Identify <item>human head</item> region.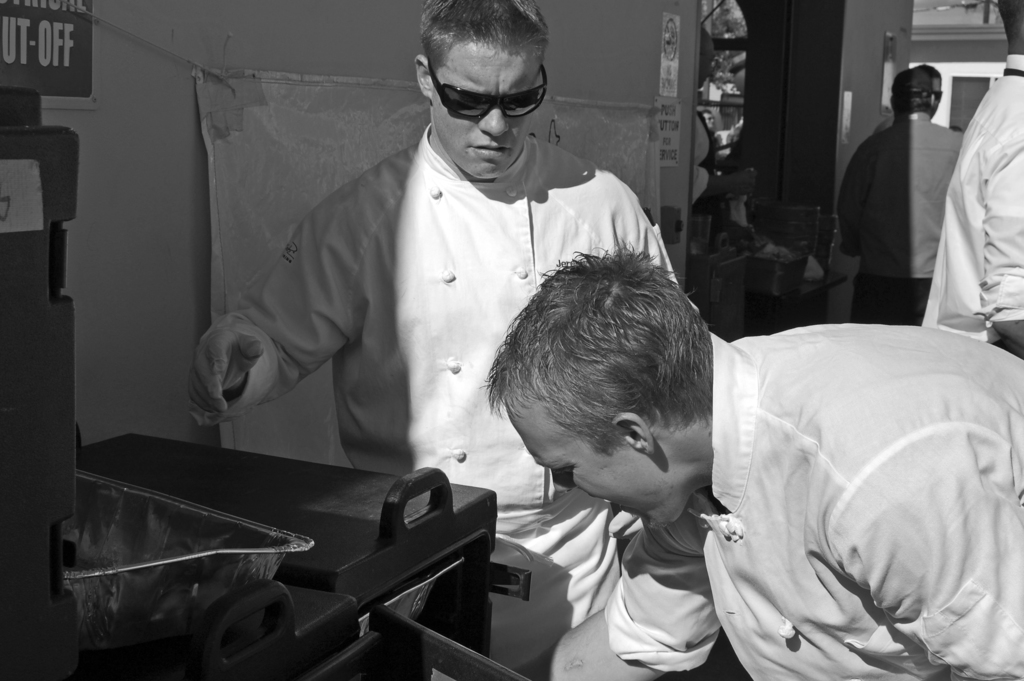
Region: 924:65:947:117.
